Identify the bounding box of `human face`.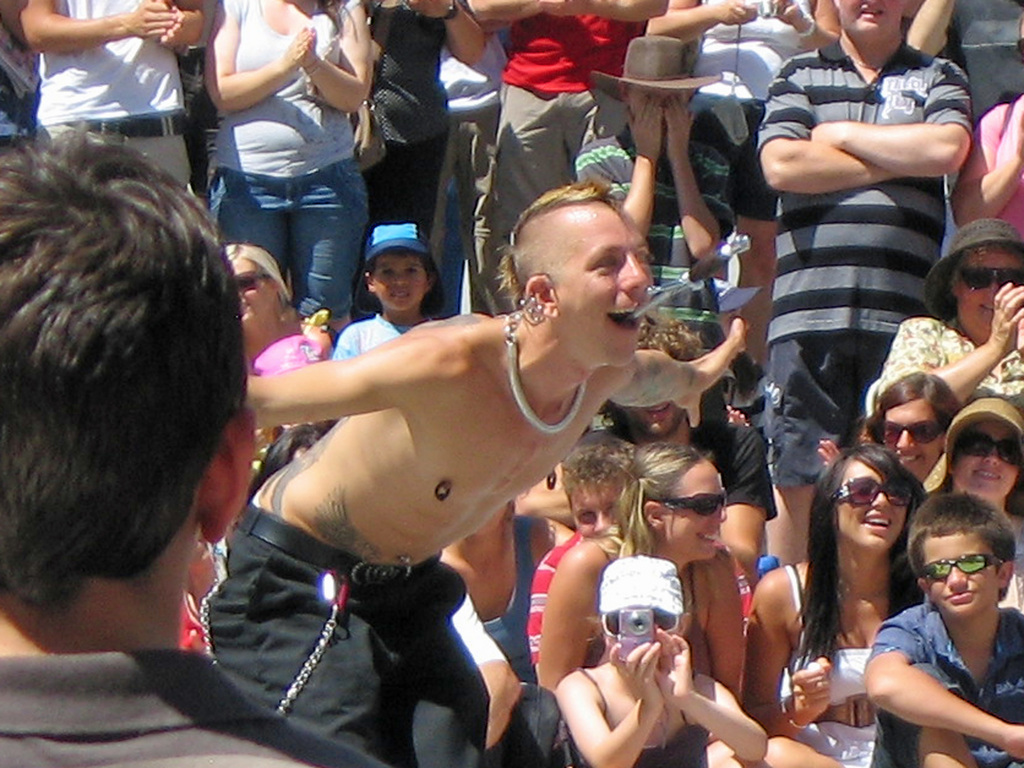
(left=924, top=527, right=1002, bottom=618).
